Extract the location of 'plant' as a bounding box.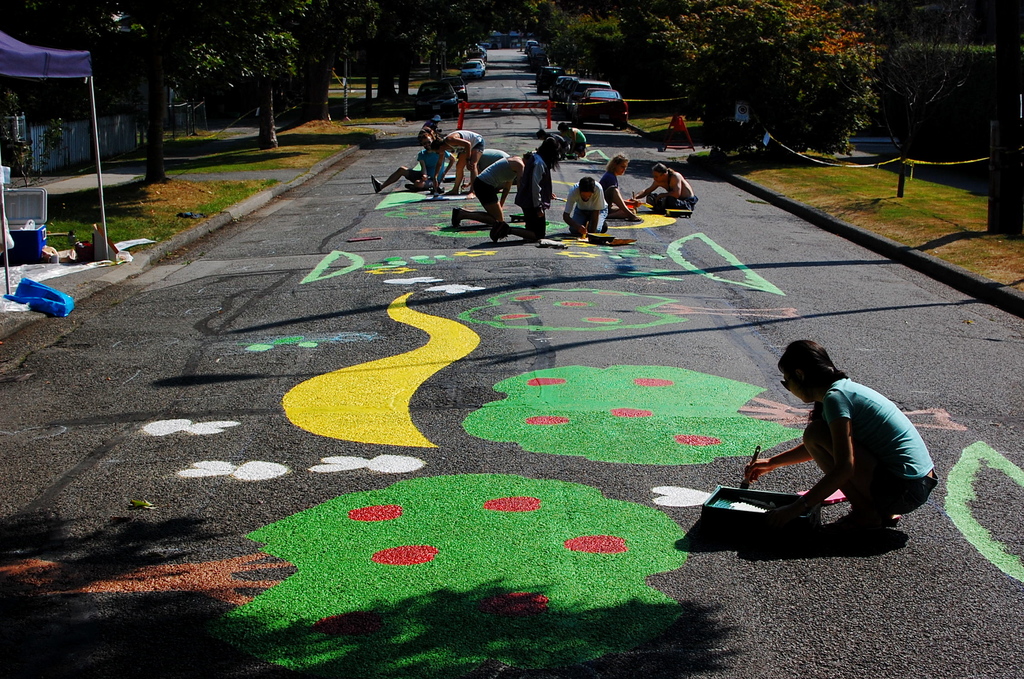
[276, 103, 412, 137].
